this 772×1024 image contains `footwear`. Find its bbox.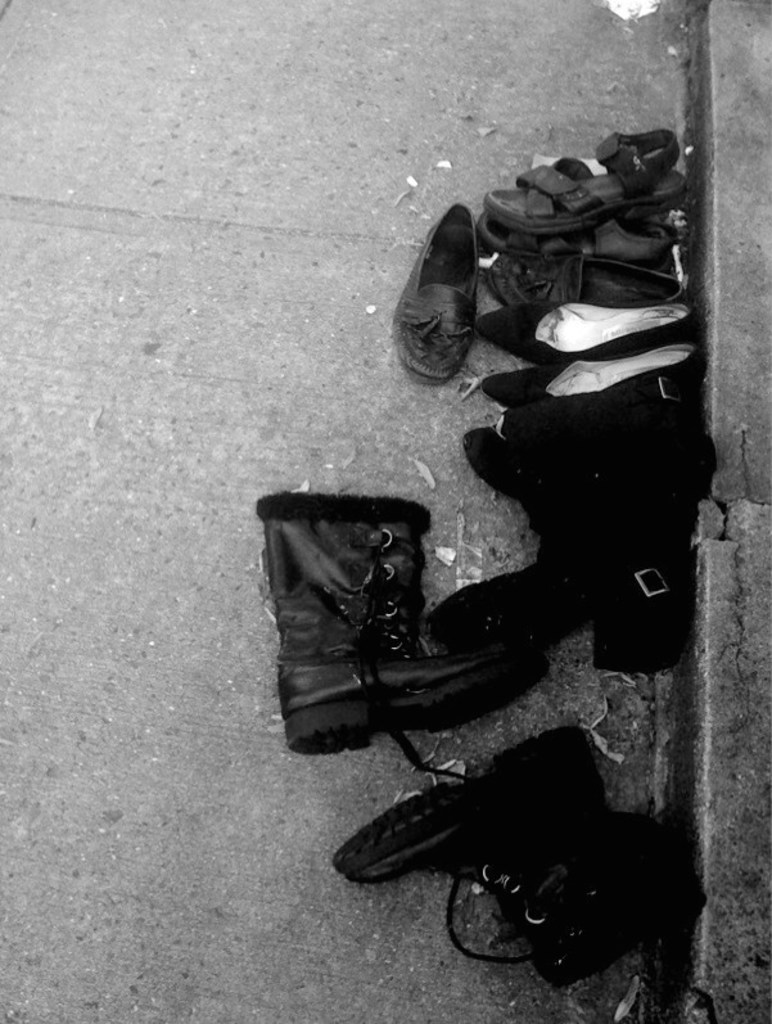
bbox=[252, 488, 548, 754].
